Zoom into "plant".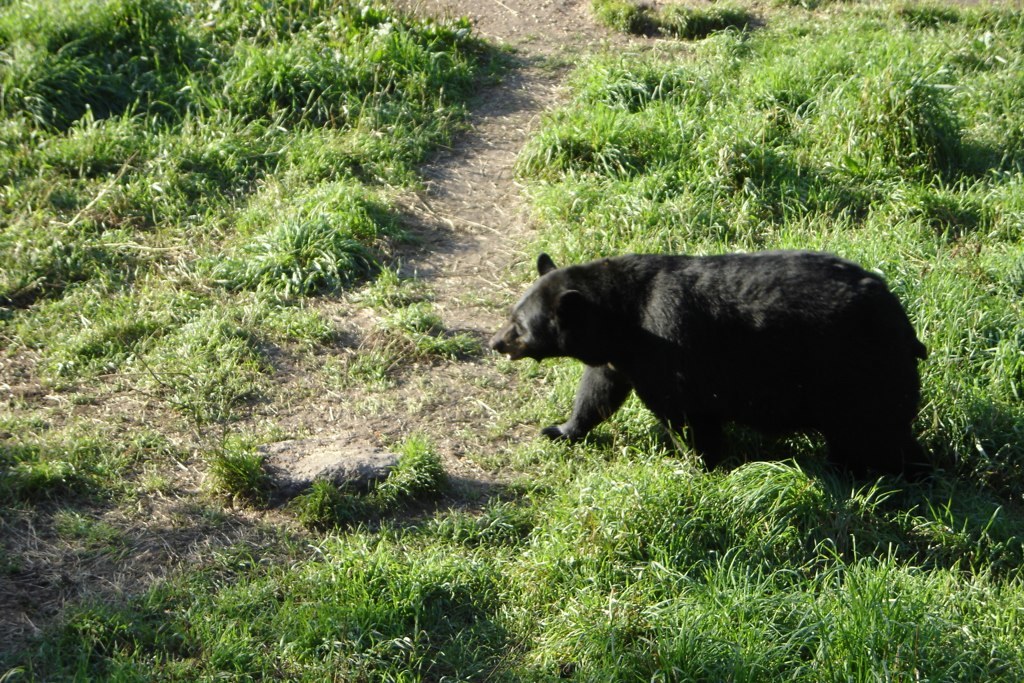
Zoom target: bbox=(339, 357, 394, 389).
